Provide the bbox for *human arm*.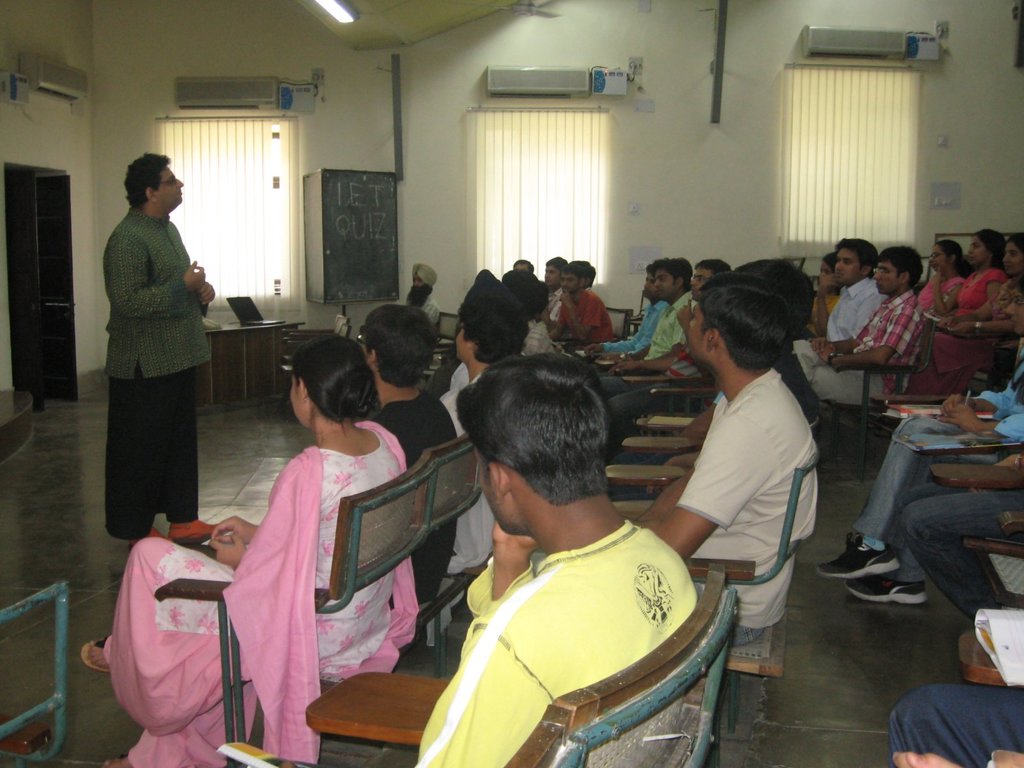
[left=946, top=271, right=1017, bottom=323].
